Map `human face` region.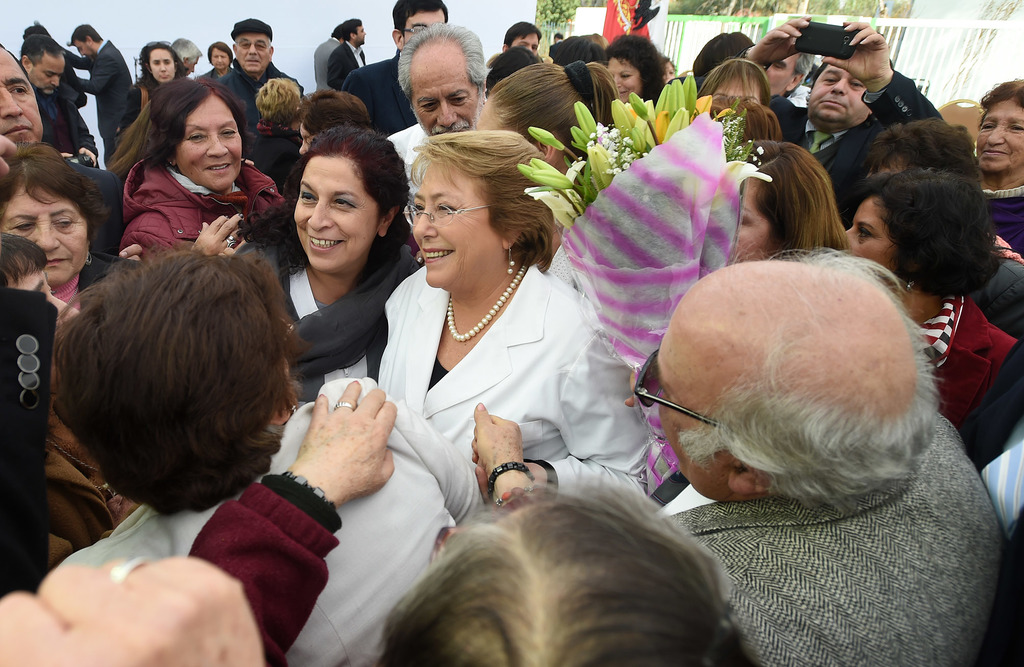
Mapped to select_region(657, 309, 728, 502).
